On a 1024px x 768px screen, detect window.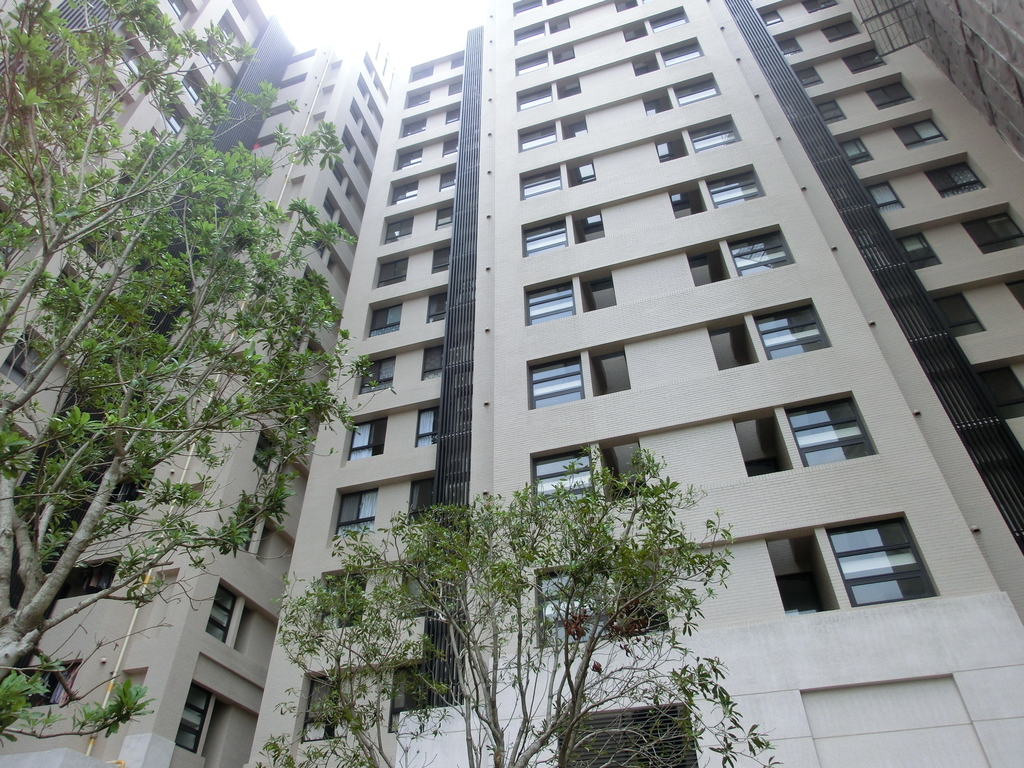
l=795, t=67, r=824, b=90.
